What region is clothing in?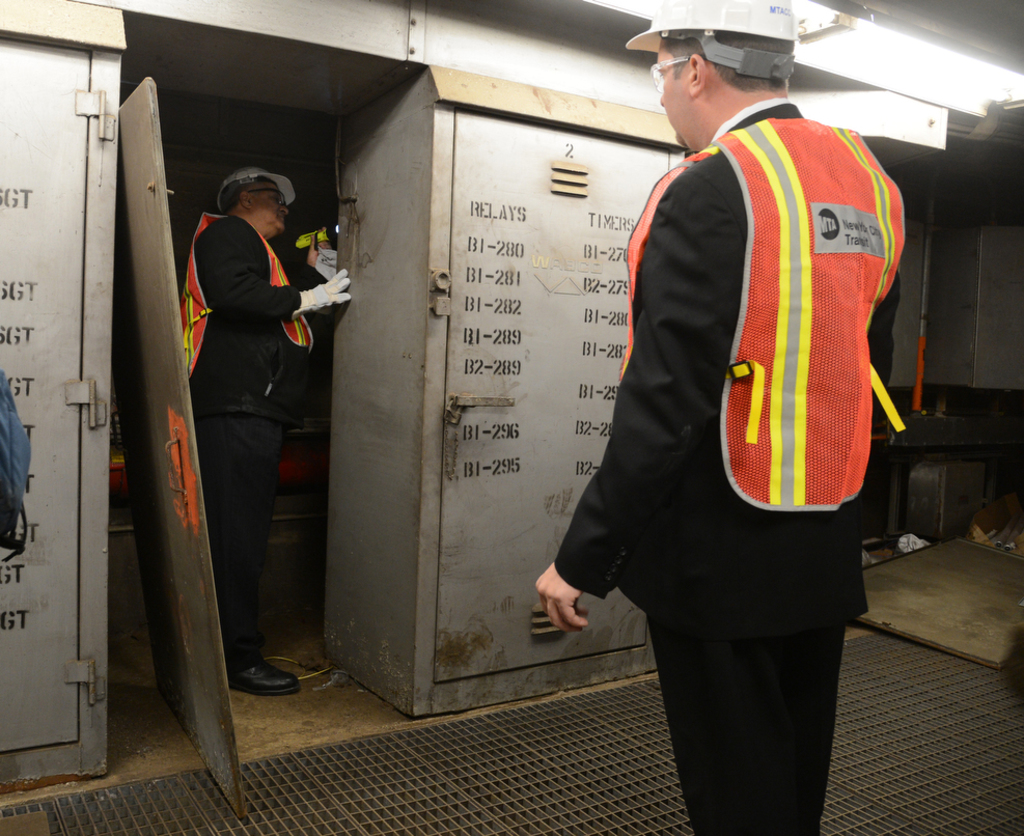
(left=645, top=611, right=846, bottom=835).
